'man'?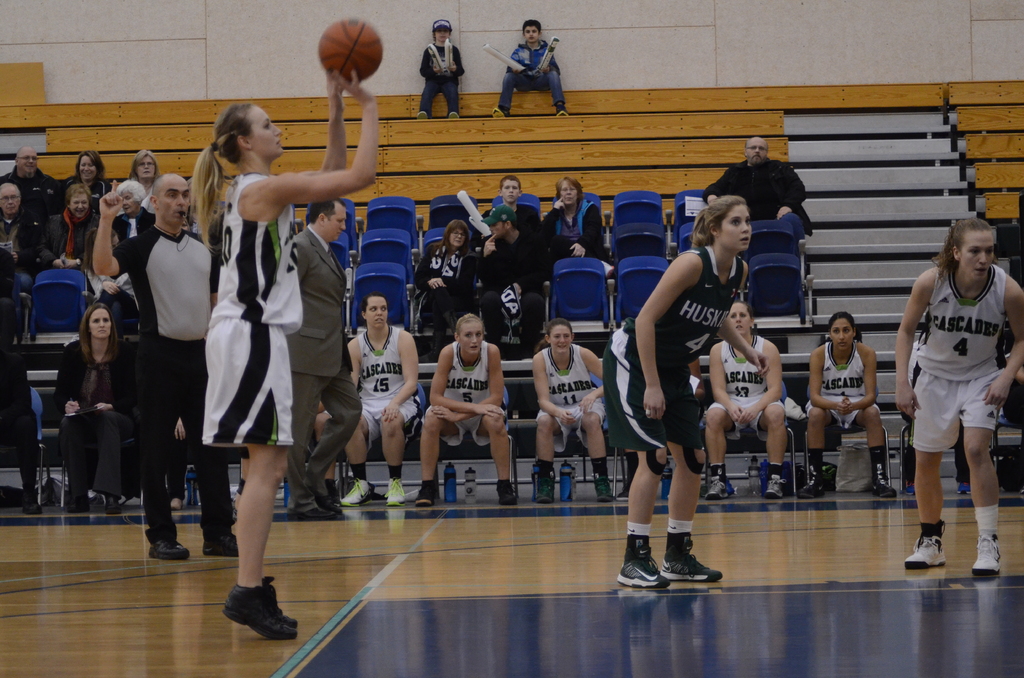
locate(330, 285, 423, 512)
